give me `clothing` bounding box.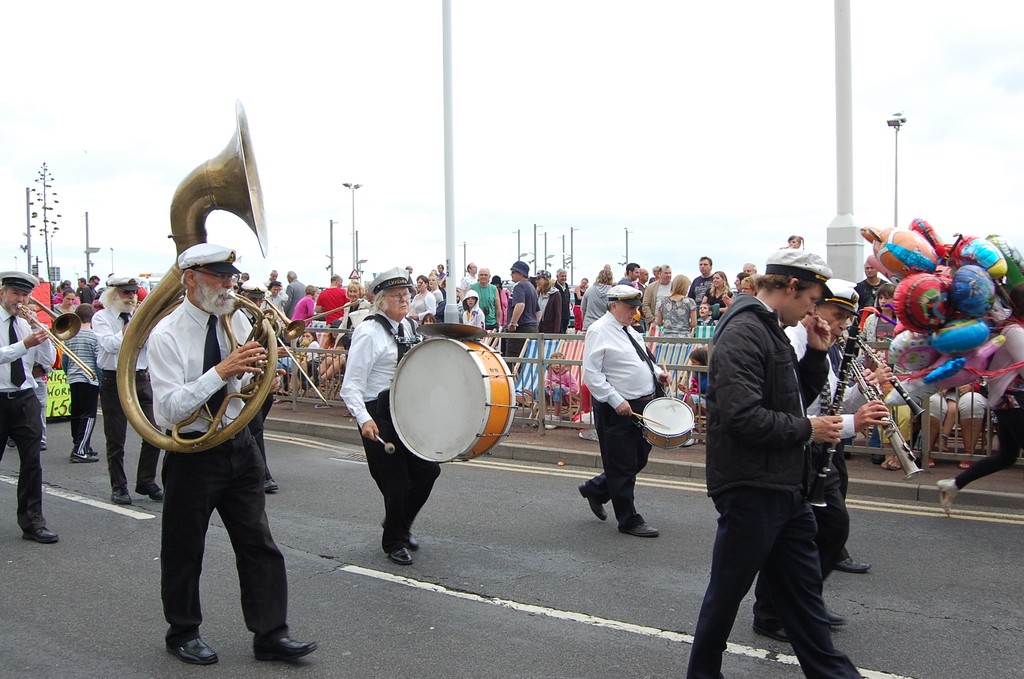
rect(546, 371, 572, 409).
